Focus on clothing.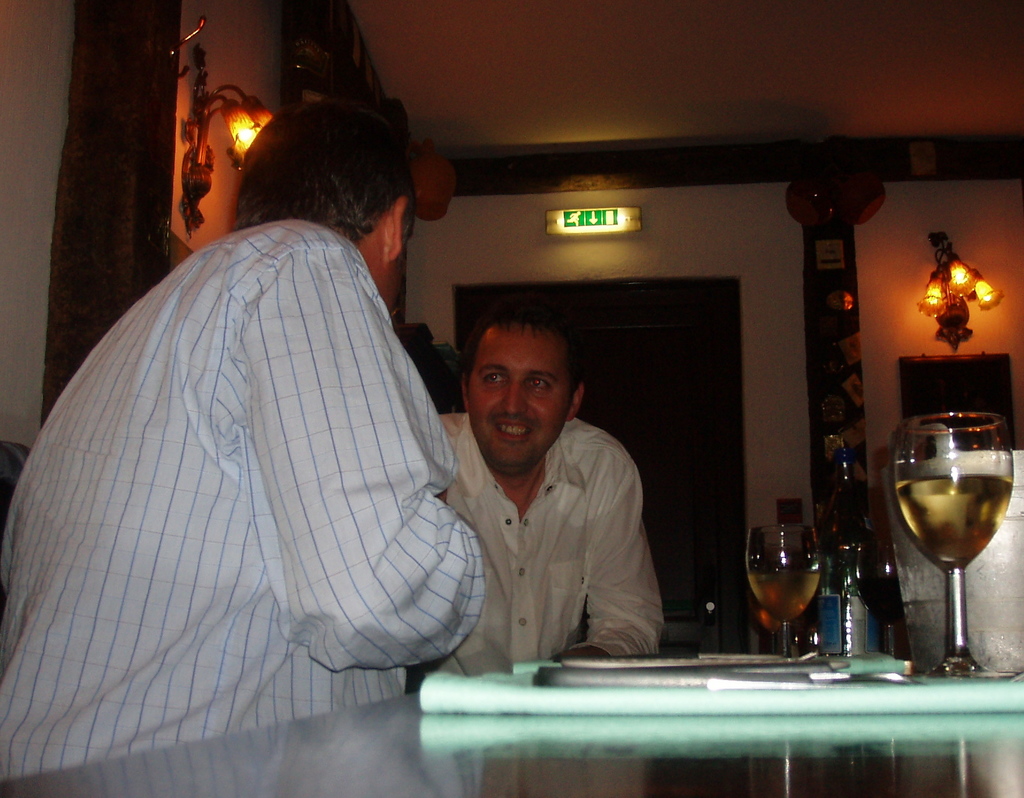
Focused at box(412, 408, 669, 690).
